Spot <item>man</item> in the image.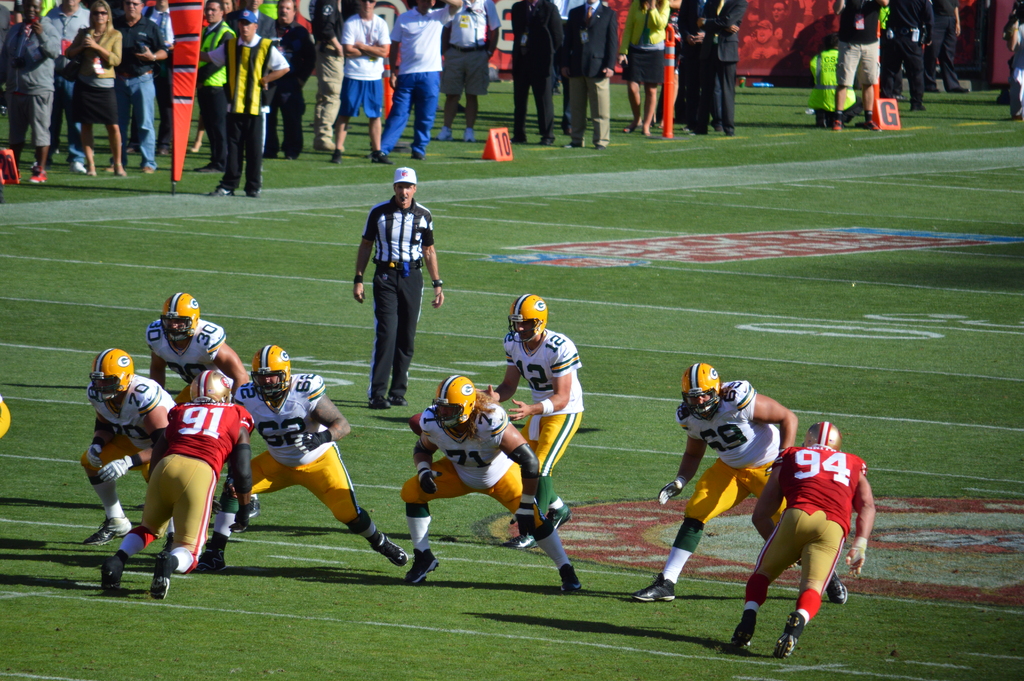
<item>man</item> found at BBox(729, 418, 877, 658).
